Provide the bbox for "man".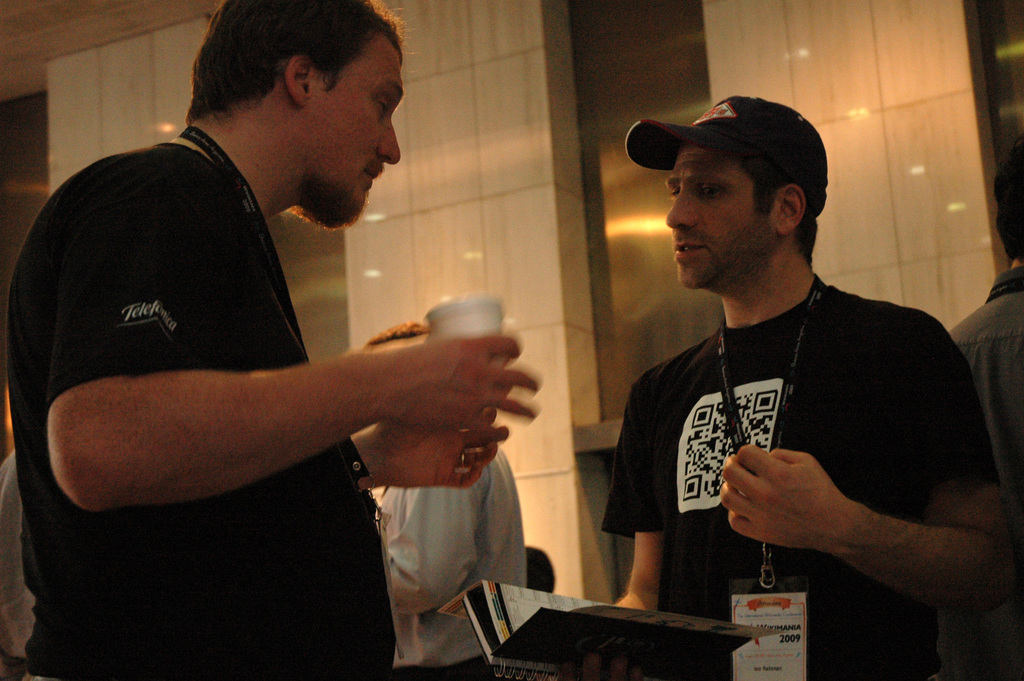
Rect(5, 0, 536, 680).
